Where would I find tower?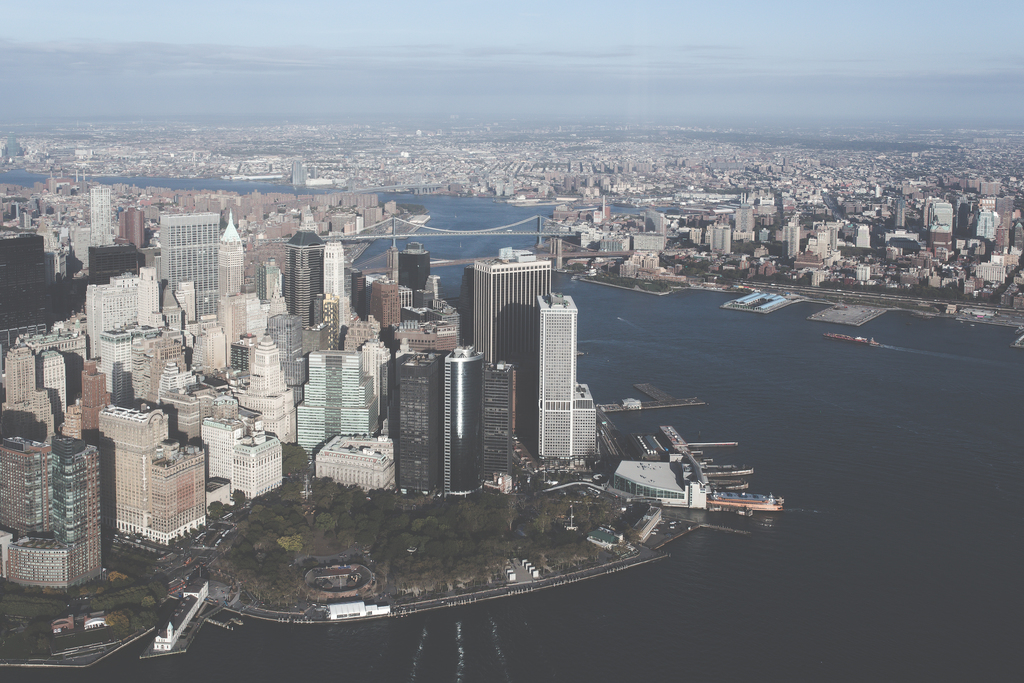
At <region>214, 213, 250, 304</region>.
